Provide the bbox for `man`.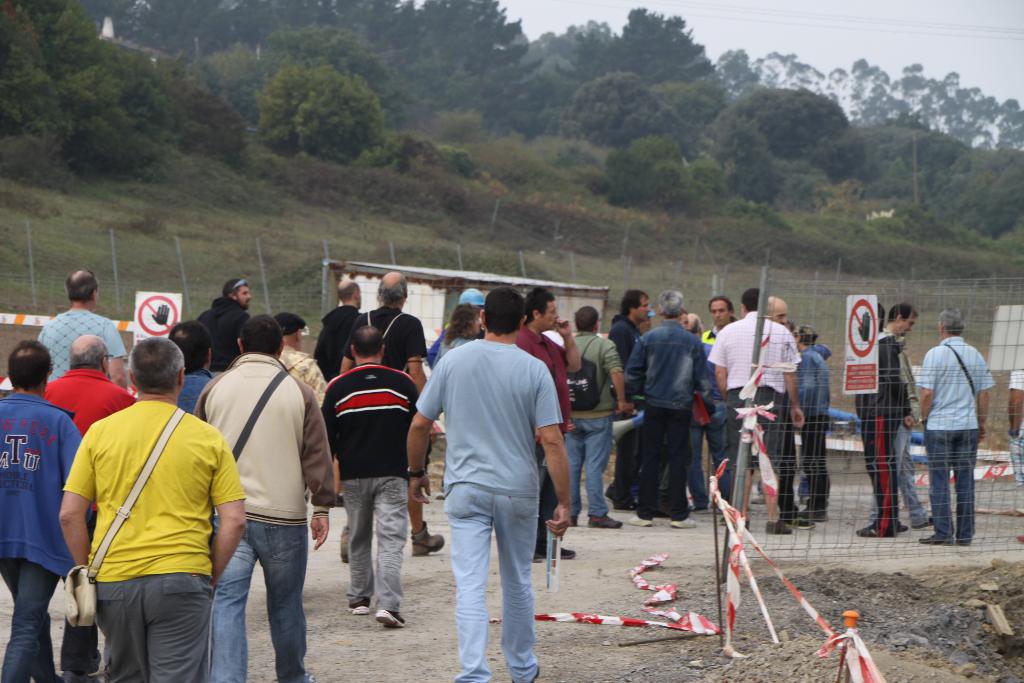
x1=190, y1=307, x2=336, y2=682.
